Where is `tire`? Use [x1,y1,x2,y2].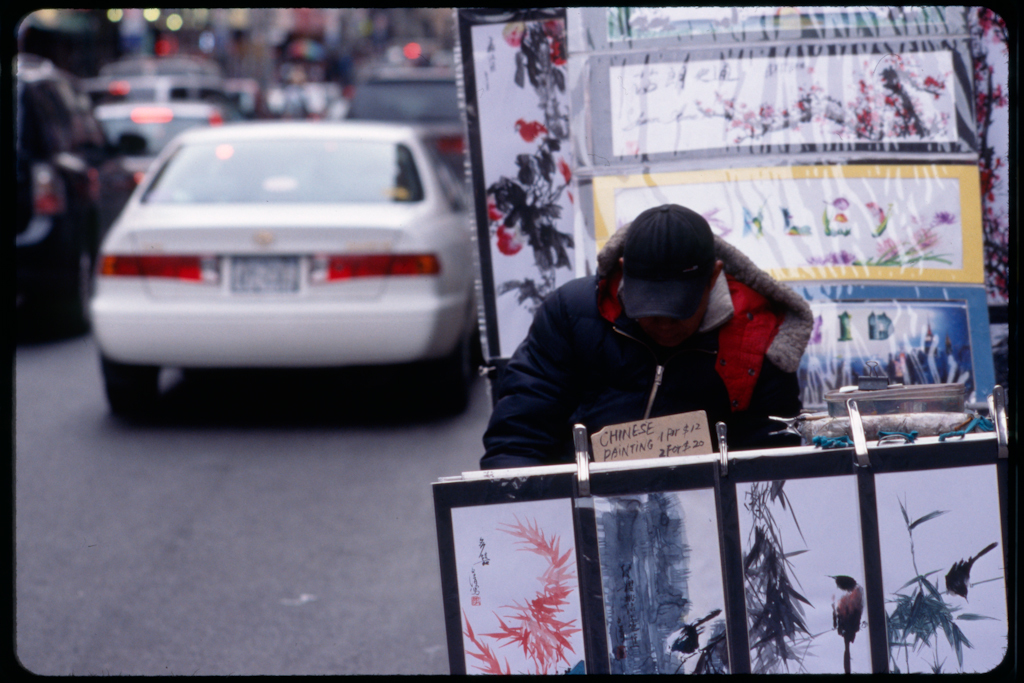
[42,231,94,334].
